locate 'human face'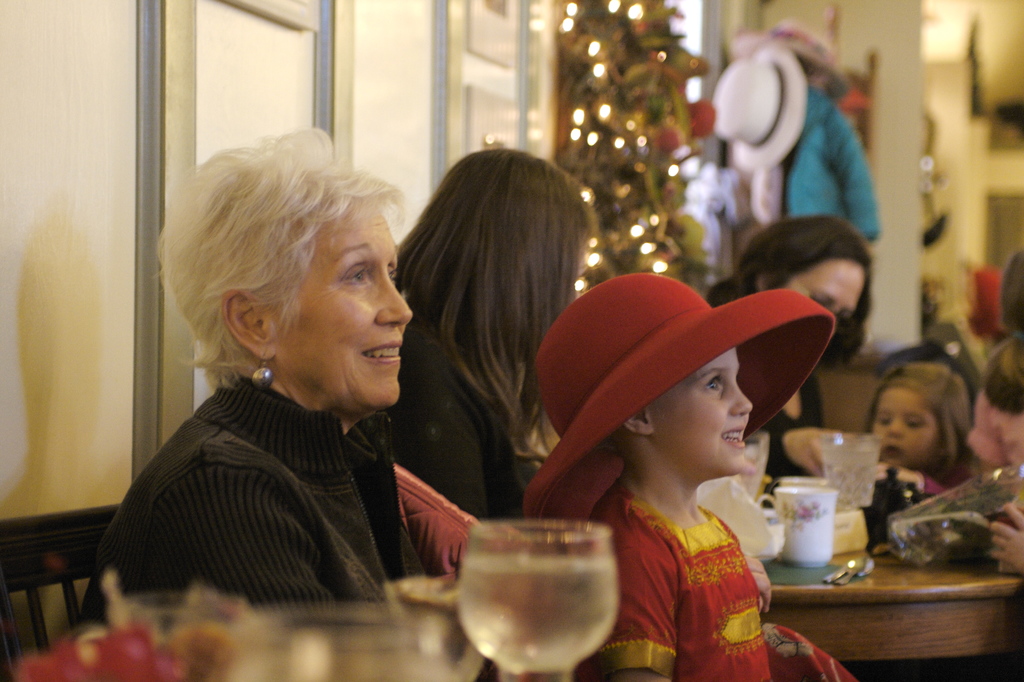
pyautogui.locateOnScreen(869, 389, 936, 464)
